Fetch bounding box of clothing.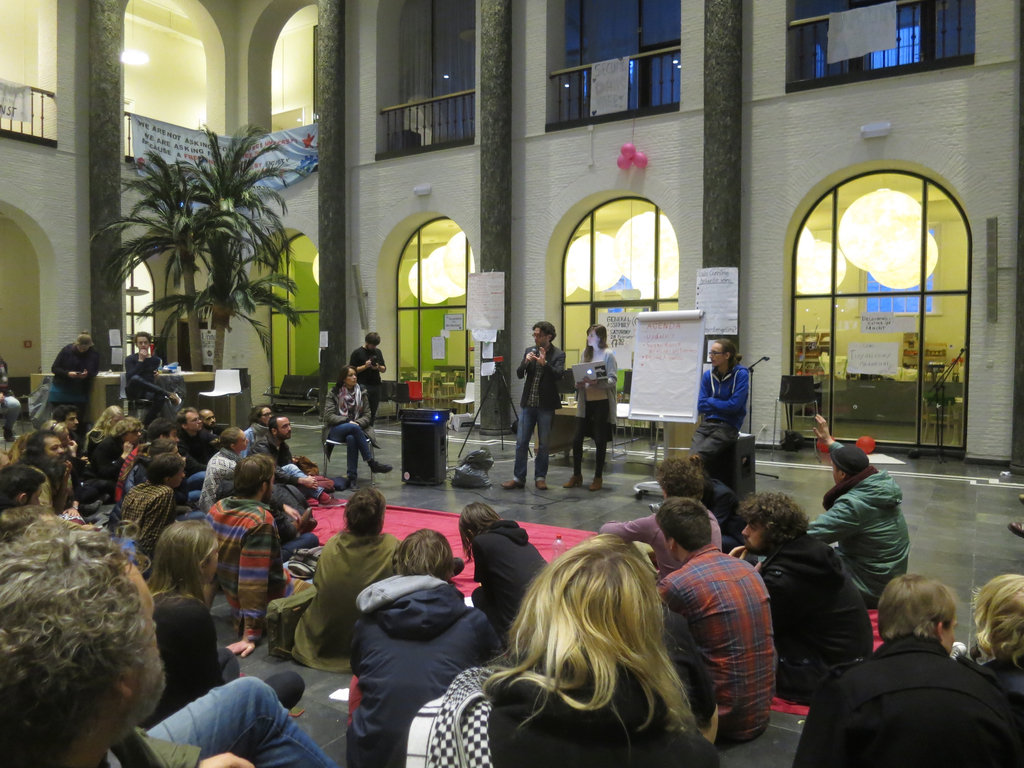
Bbox: BBox(663, 543, 780, 740).
